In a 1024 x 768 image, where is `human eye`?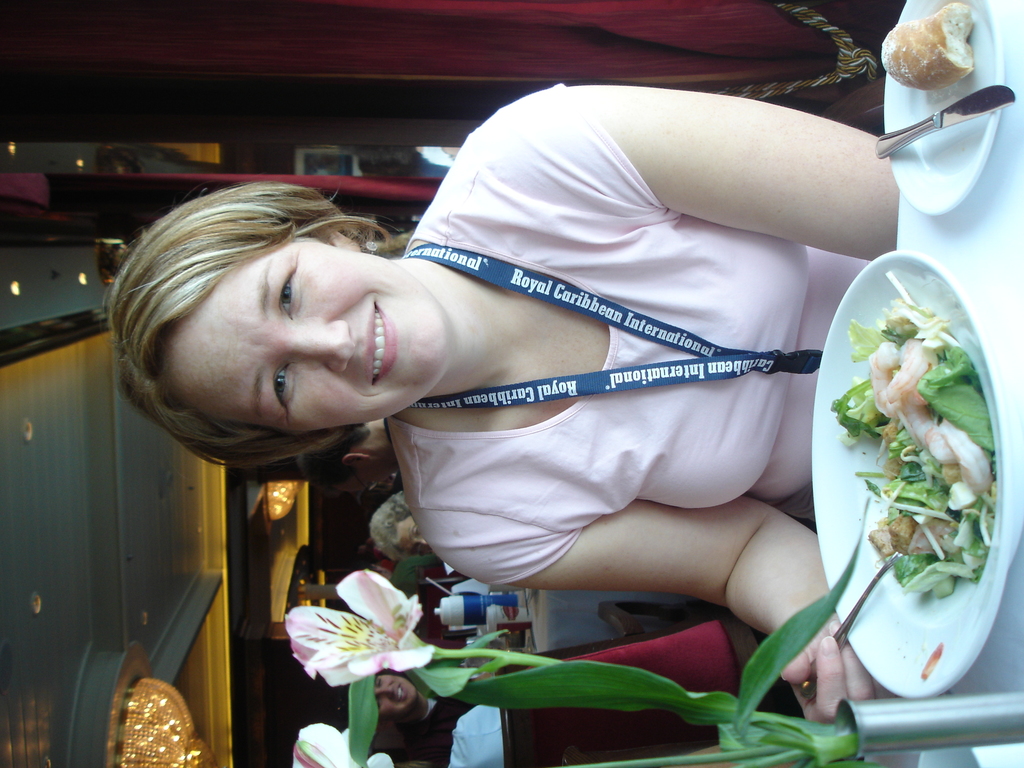
left=376, top=697, right=382, bottom=708.
